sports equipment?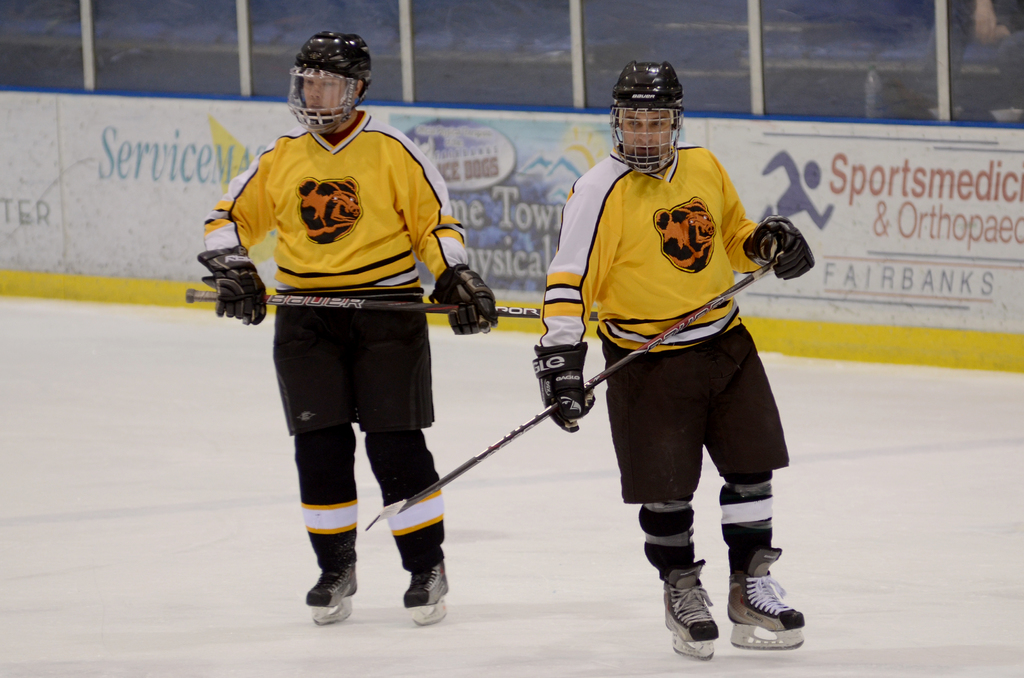
[x1=664, y1=557, x2=721, y2=656]
